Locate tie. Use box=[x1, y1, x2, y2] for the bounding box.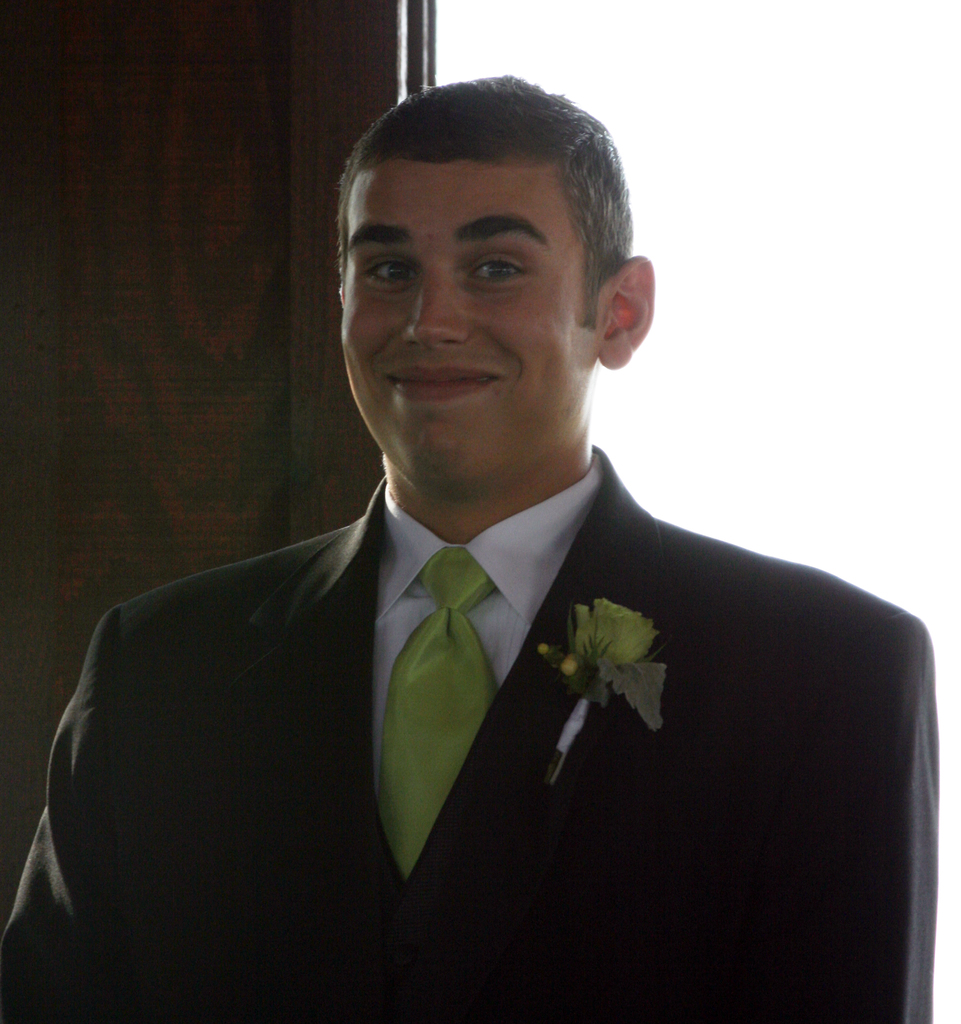
box=[373, 541, 492, 877].
